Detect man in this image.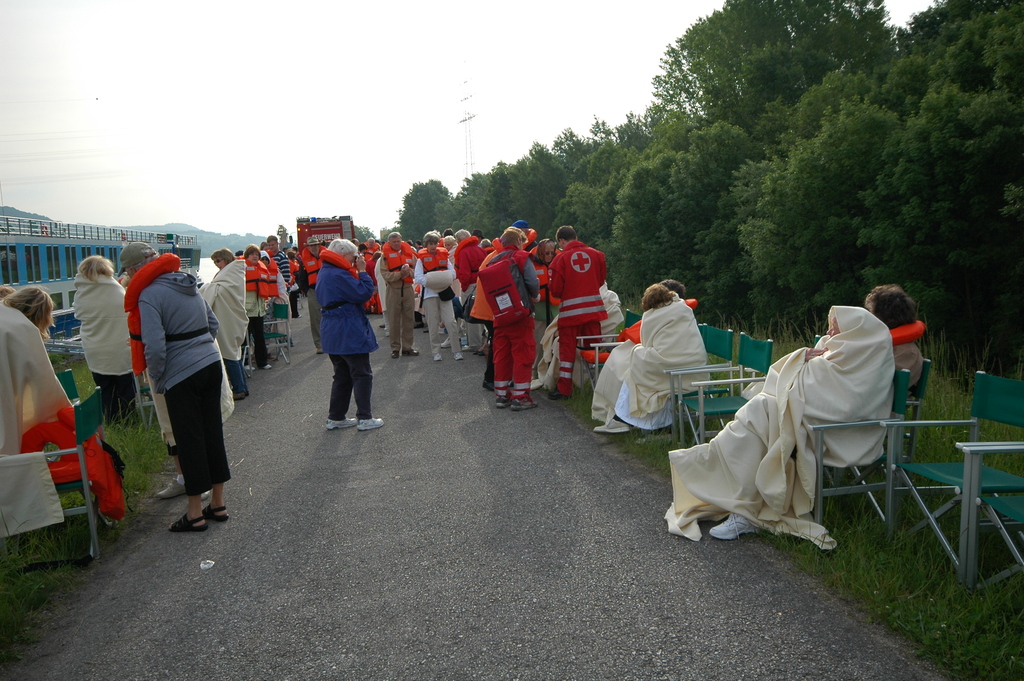
Detection: 468,233,540,411.
